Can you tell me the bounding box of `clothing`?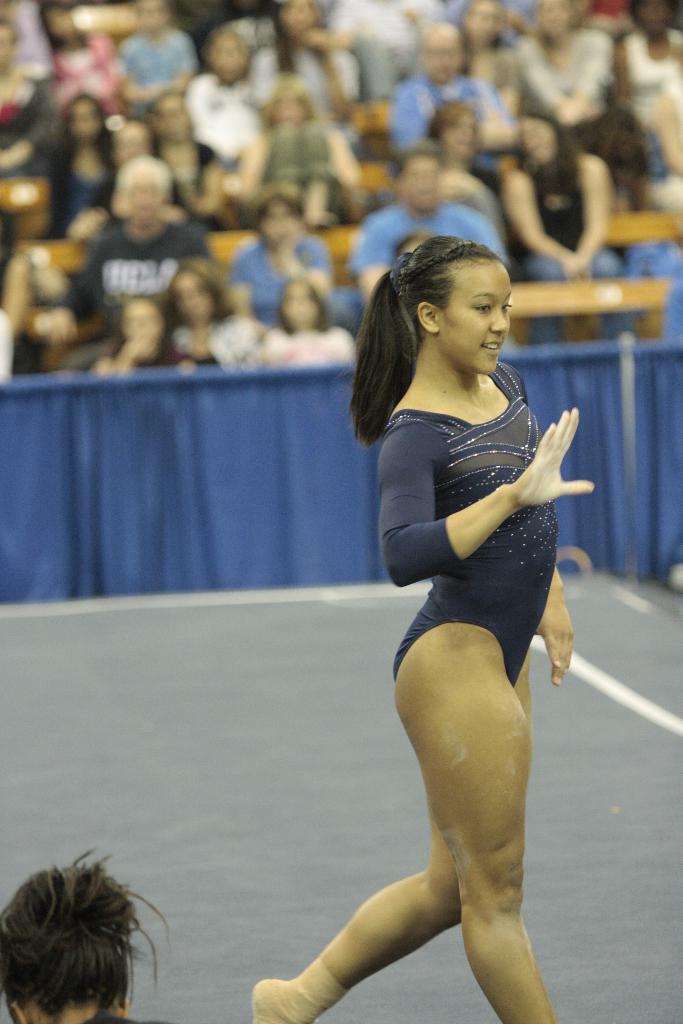
(left=226, top=225, right=339, bottom=333).
